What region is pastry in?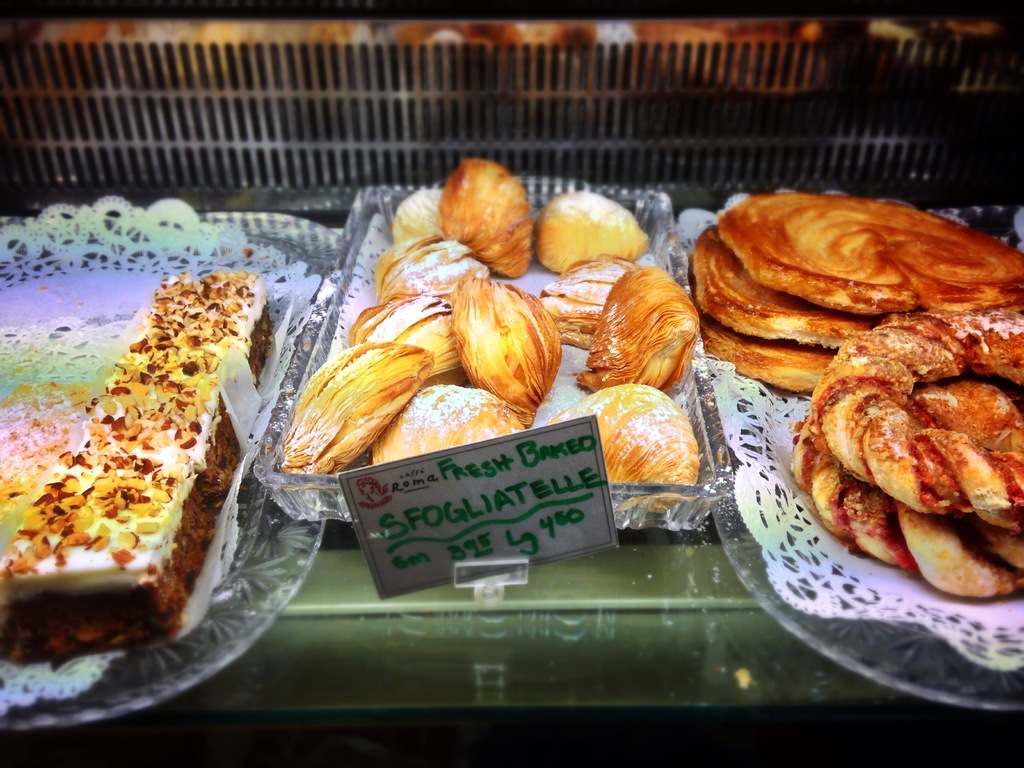
{"x1": 371, "y1": 388, "x2": 529, "y2": 461}.
